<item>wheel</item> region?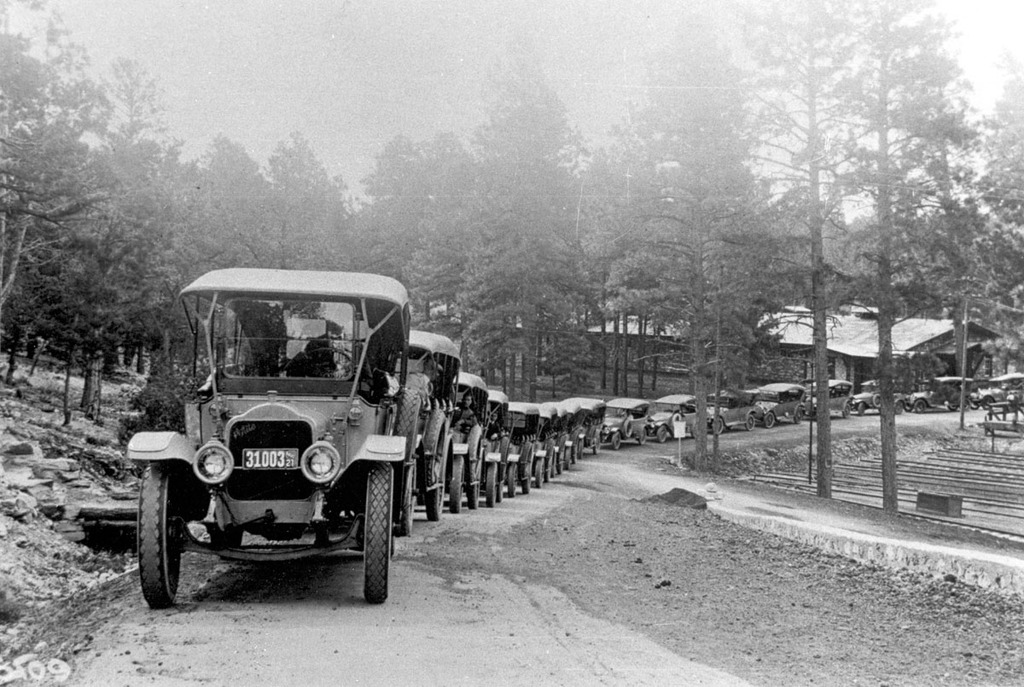
[579, 441, 585, 457]
